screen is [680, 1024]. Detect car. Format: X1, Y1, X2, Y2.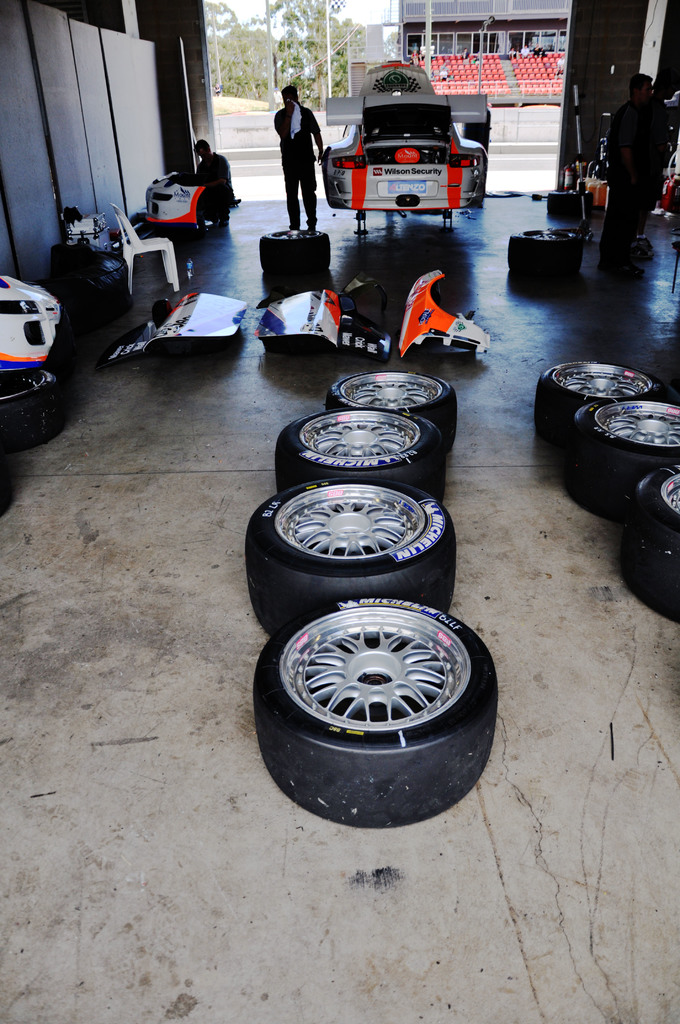
311, 55, 499, 216.
